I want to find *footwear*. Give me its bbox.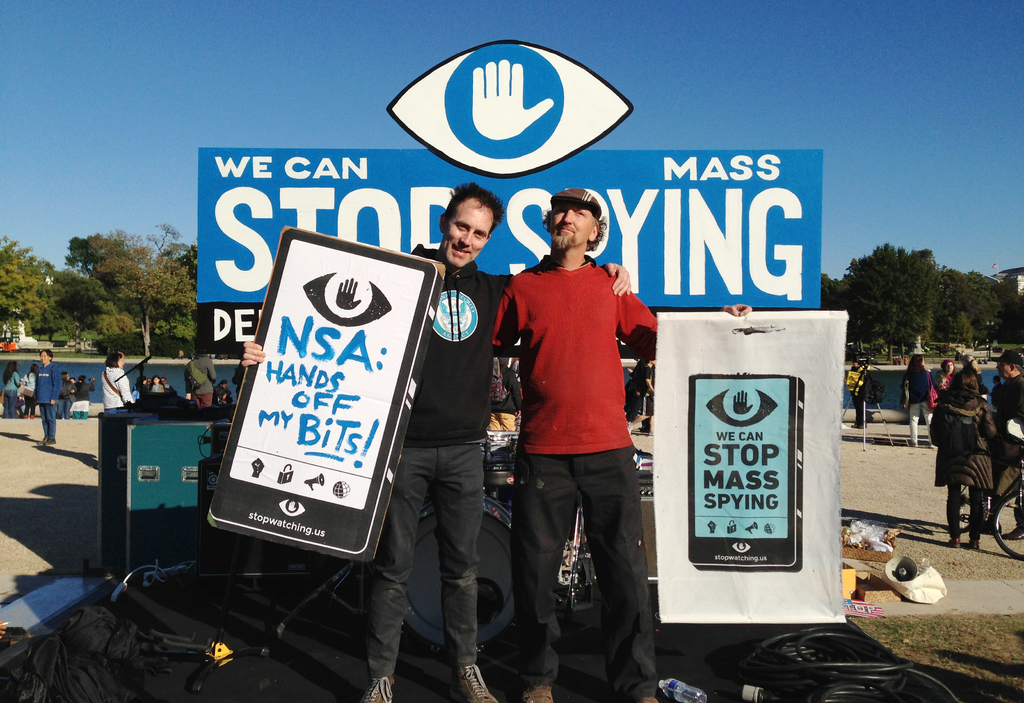
<box>34,439,42,444</box>.
